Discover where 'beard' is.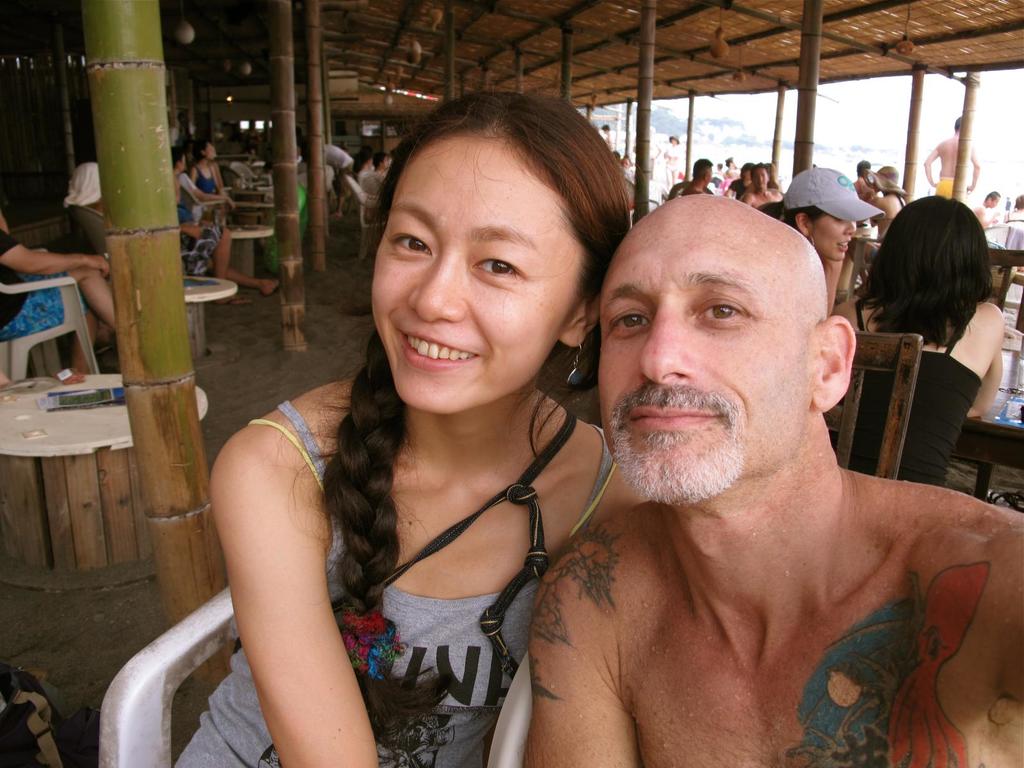
Discovered at box=[611, 408, 746, 504].
